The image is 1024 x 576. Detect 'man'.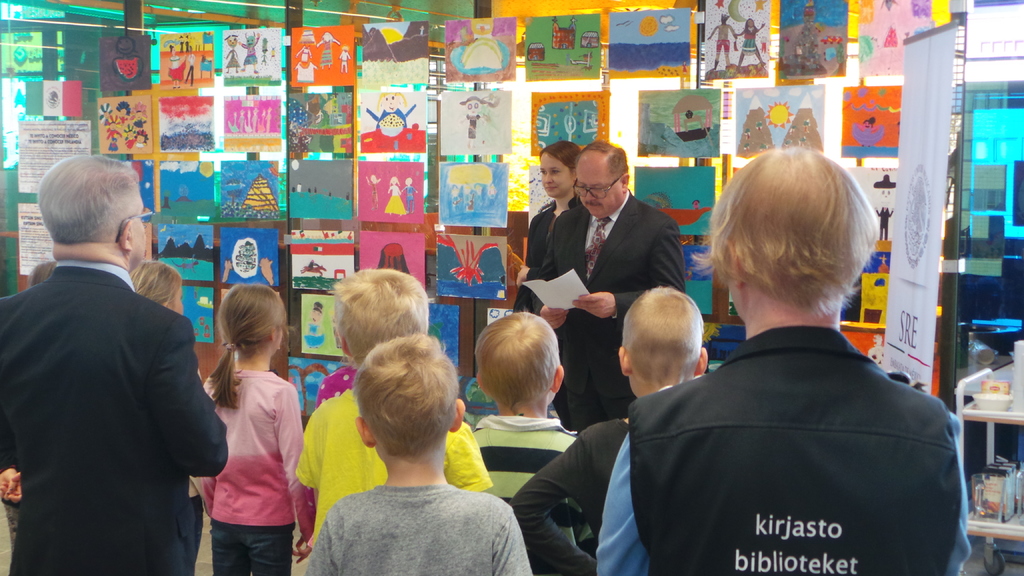
Detection: {"left": 522, "top": 136, "right": 689, "bottom": 429}.
